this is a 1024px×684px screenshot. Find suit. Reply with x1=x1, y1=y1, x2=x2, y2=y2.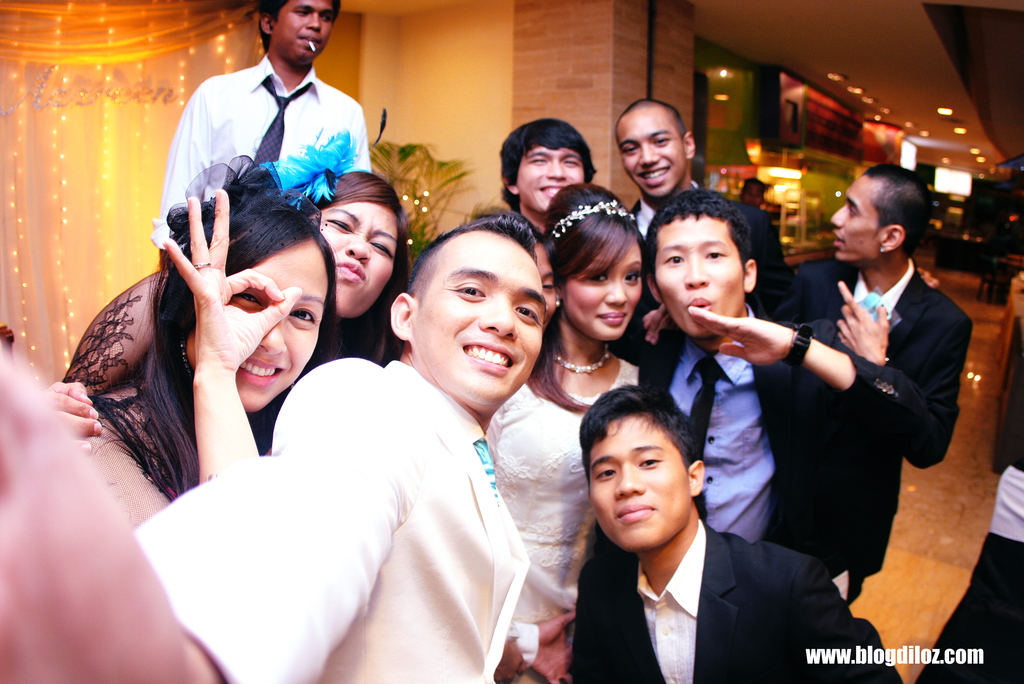
x1=575, y1=513, x2=900, y2=681.
